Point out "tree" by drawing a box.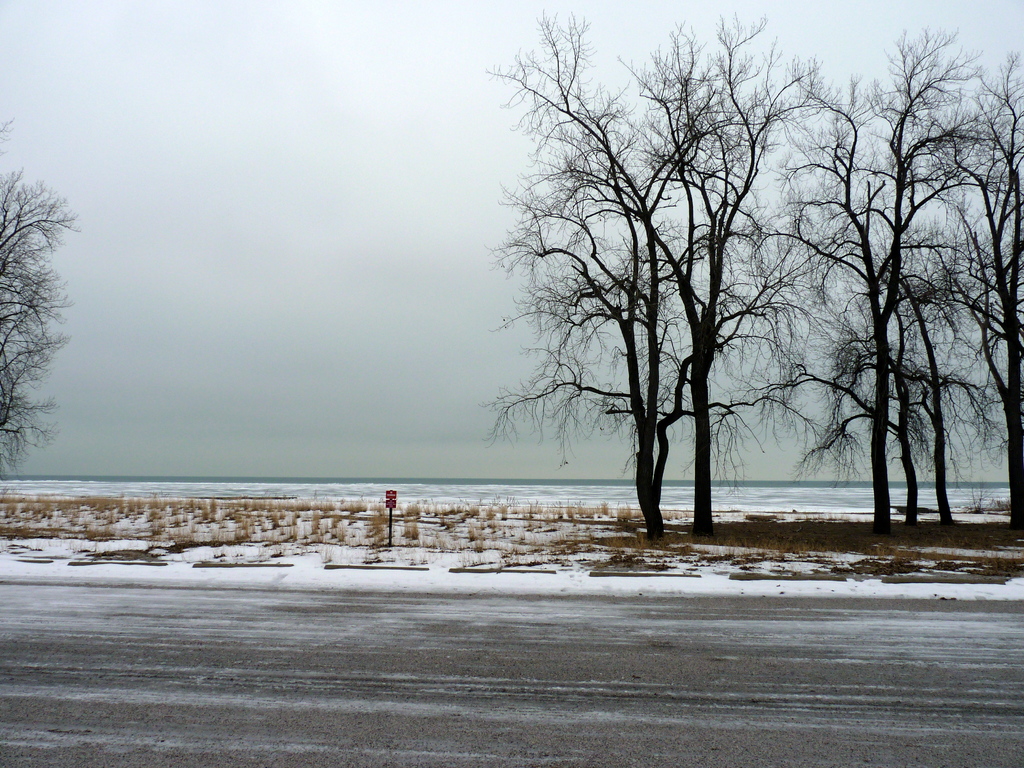
BBox(0, 88, 68, 532).
